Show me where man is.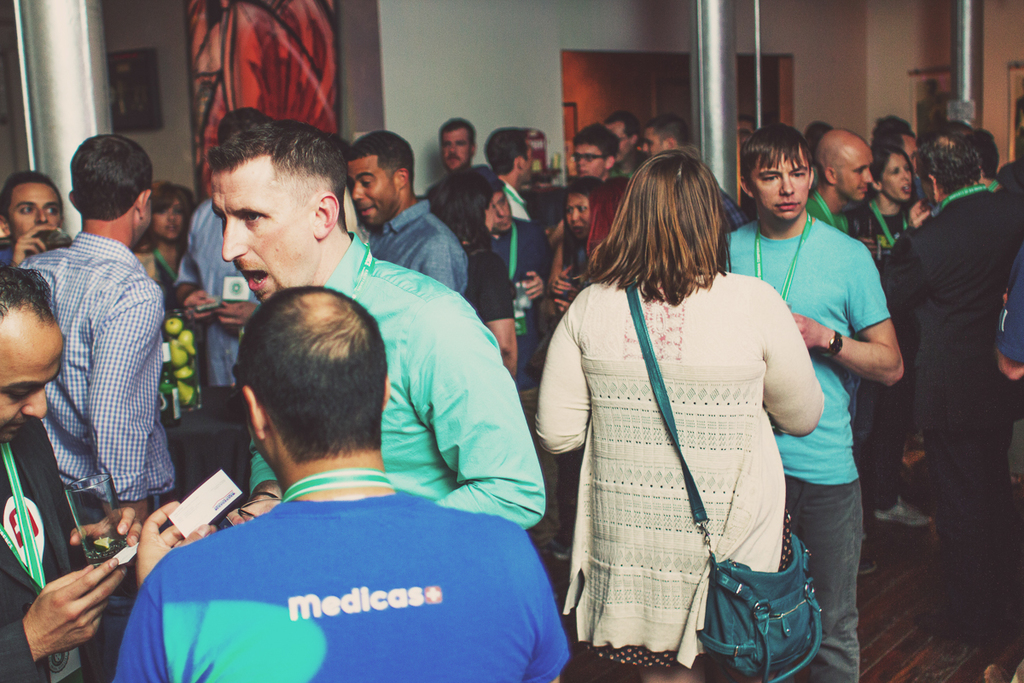
man is at 0,262,140,682.
